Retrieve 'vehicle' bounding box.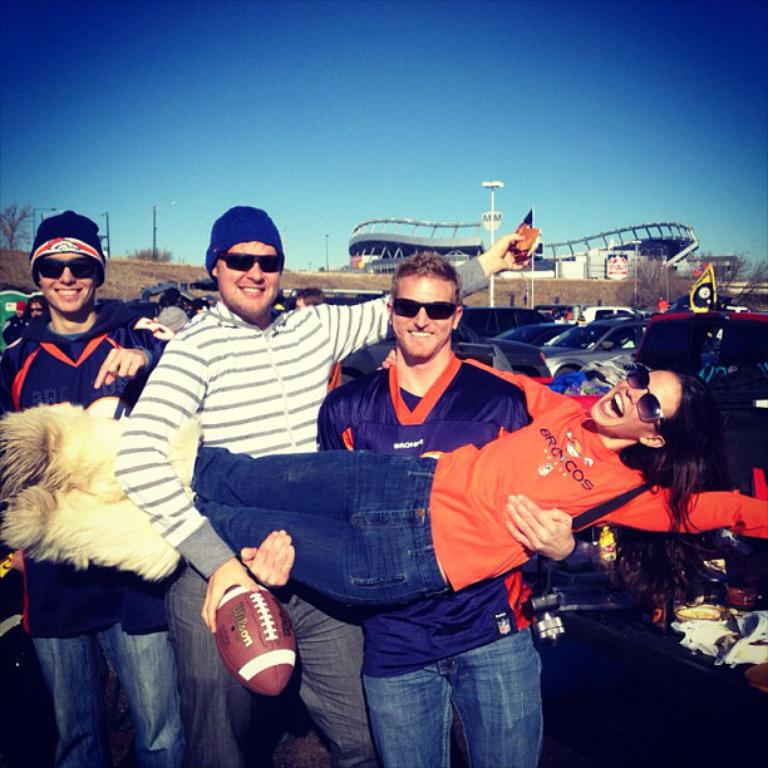
Bounding box: 542, 307, 767, 405.
